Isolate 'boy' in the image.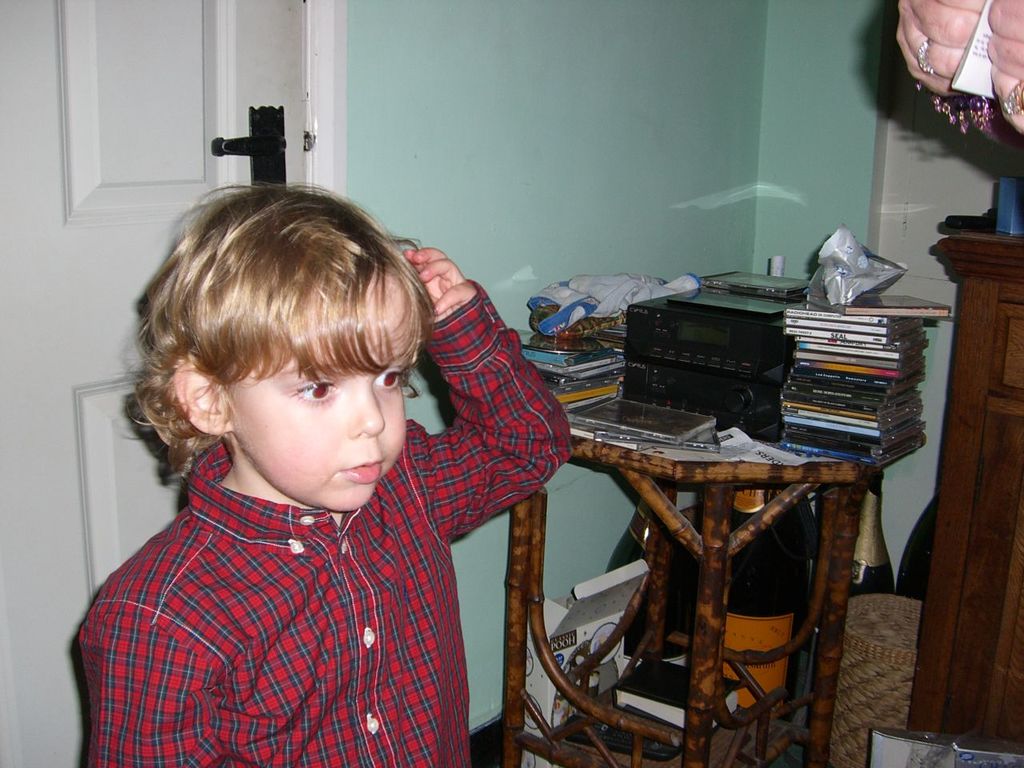
Isolated region: 75 182 568 767.
